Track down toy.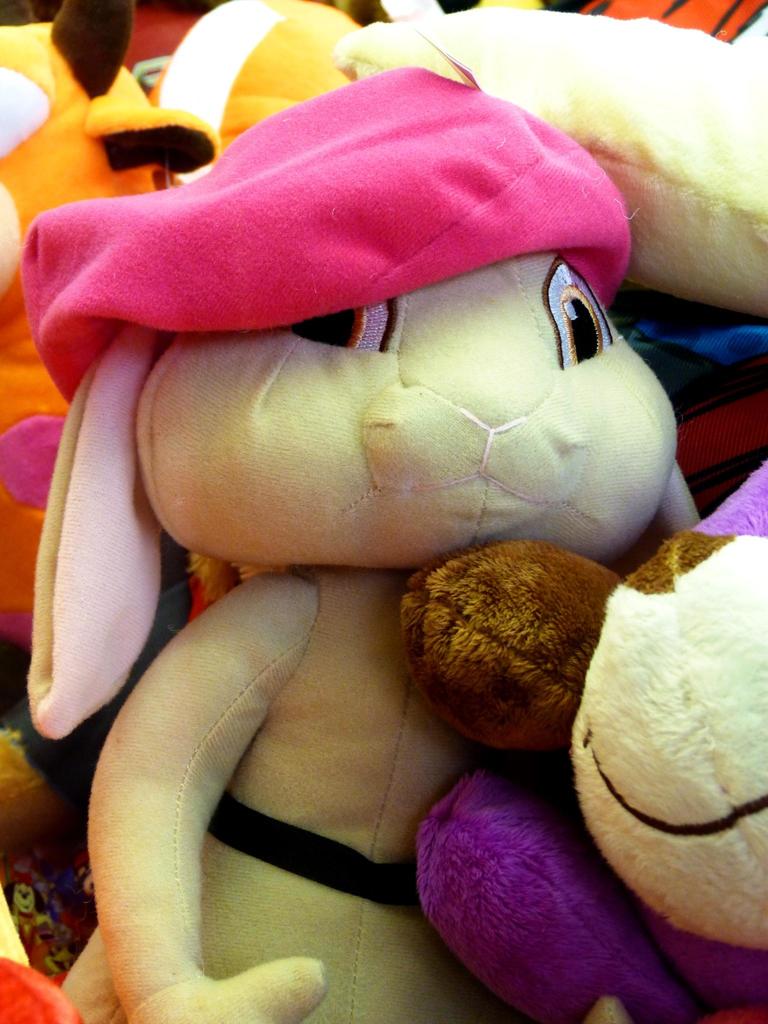
Tracked to region(401, 450, 767, 1023).
